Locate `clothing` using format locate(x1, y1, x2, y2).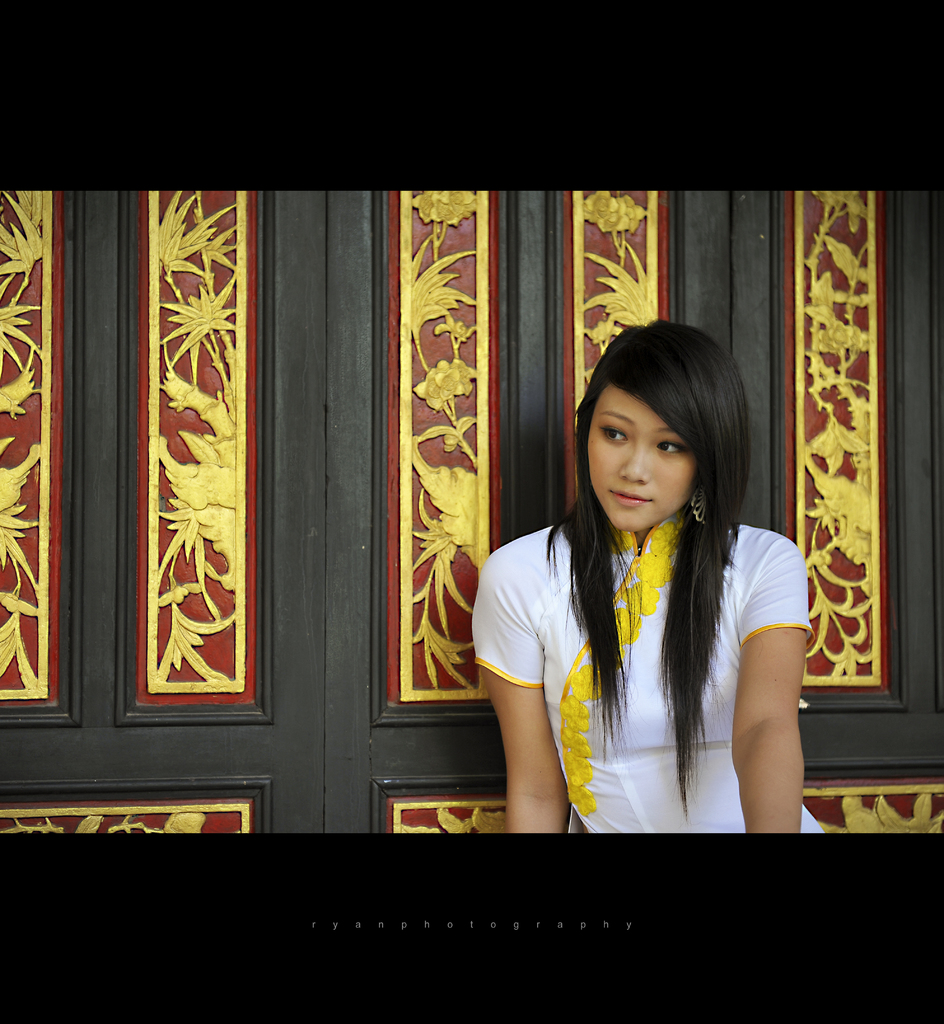
locate(474, 520, 826, 829).
